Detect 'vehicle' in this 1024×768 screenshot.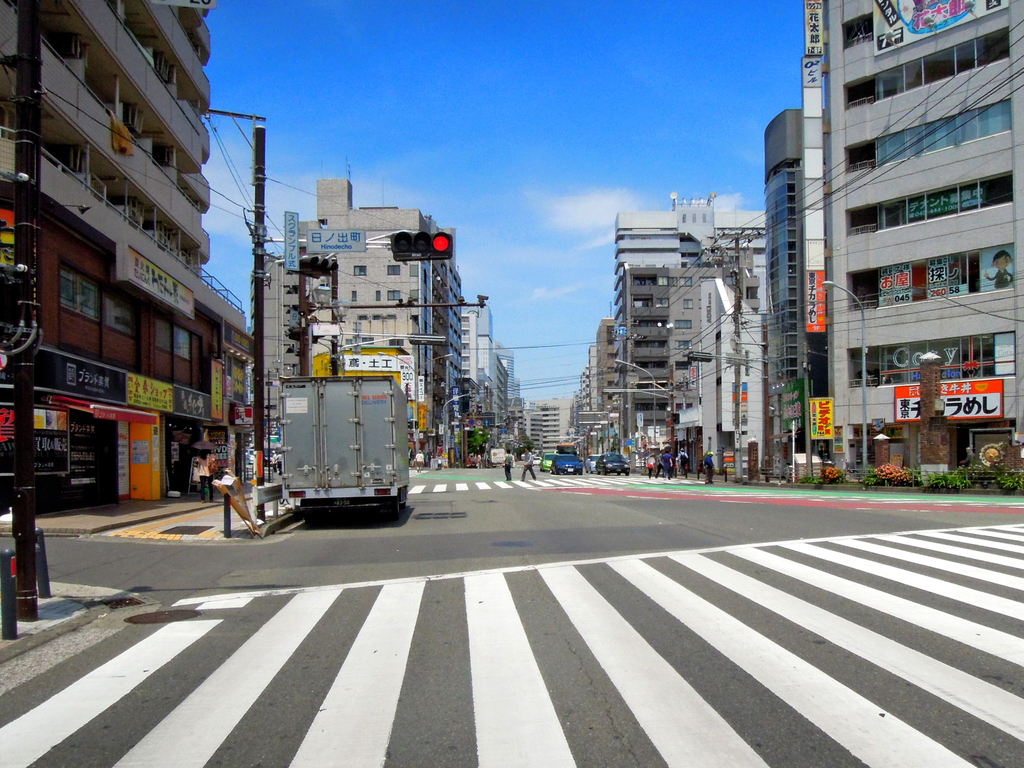
Detection: Rect(540, 452, 556, 474).
